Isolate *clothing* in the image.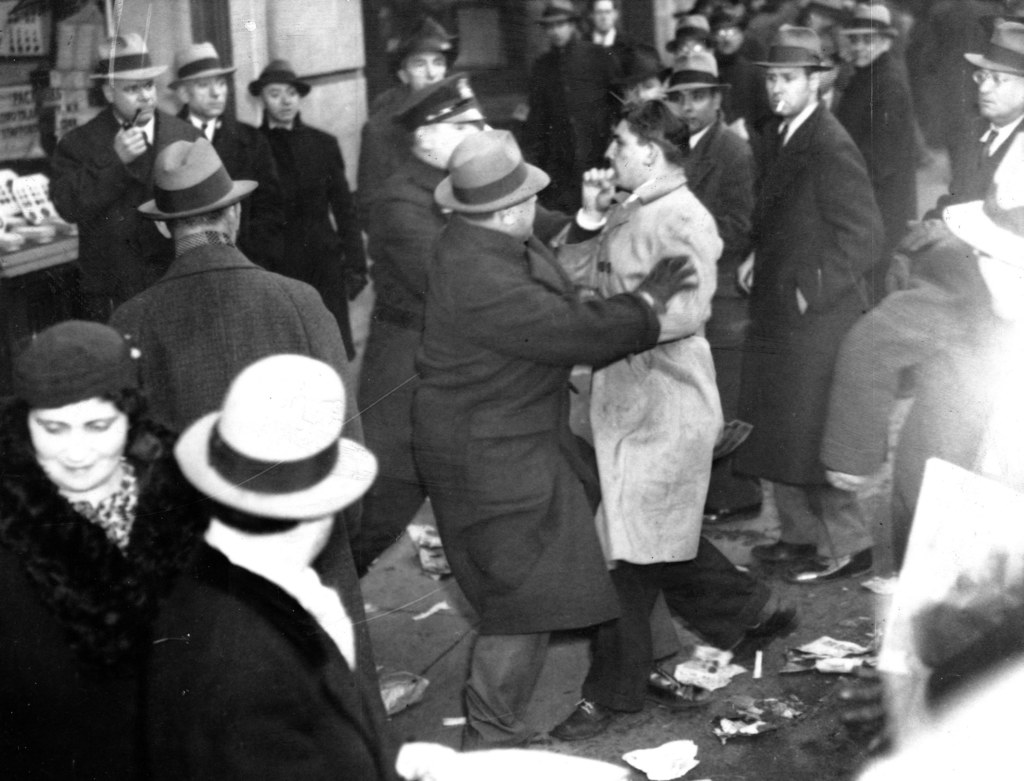
Isolated region: bbox(261, 109, 370, 361).
